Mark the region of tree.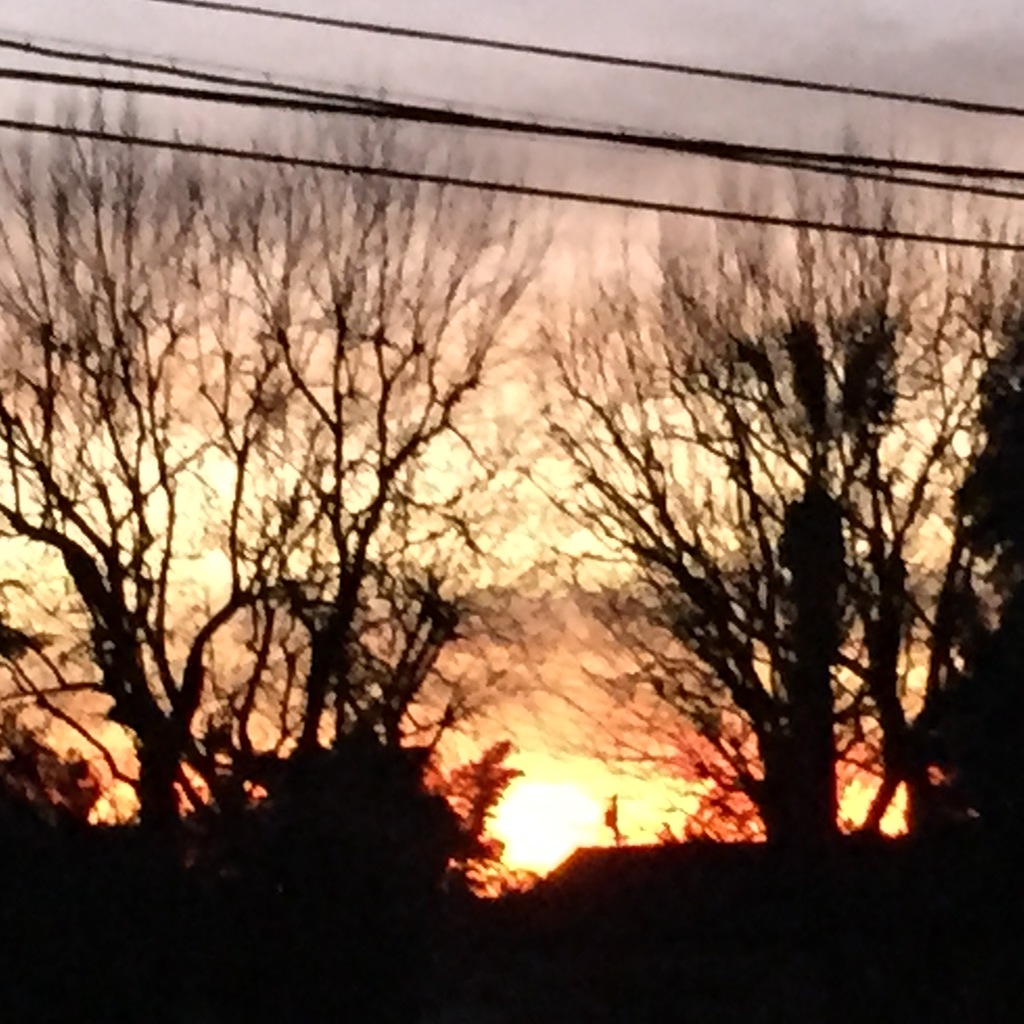
Region: [0, 52, 559, 908].
